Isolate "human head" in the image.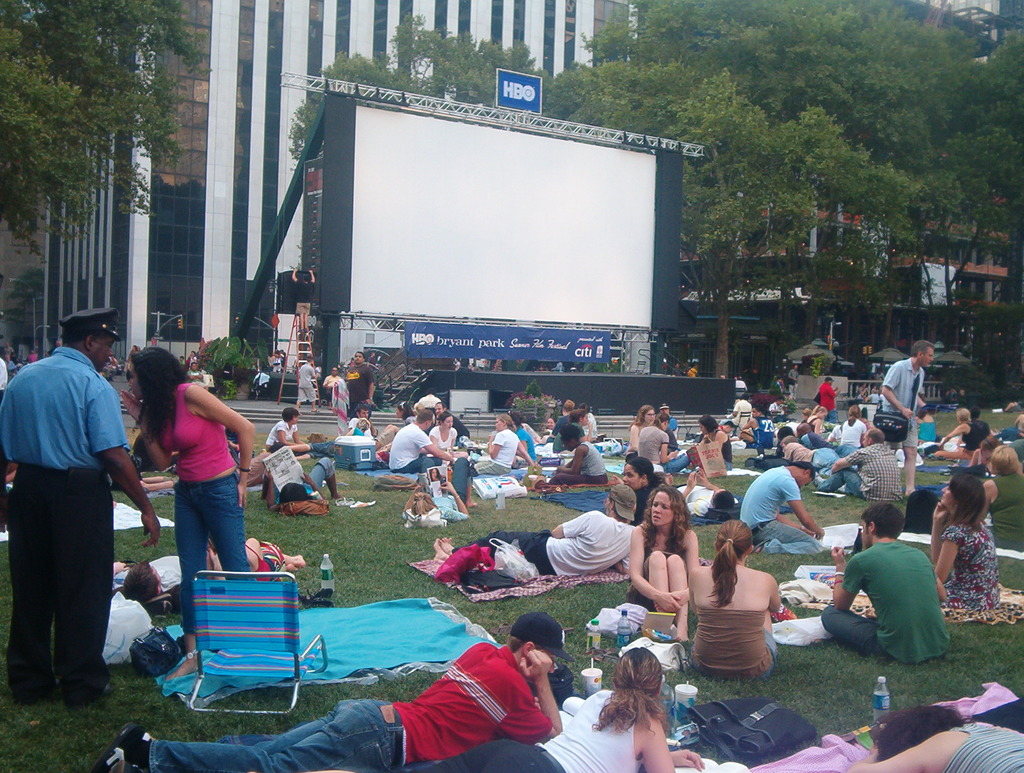
Isolated region: 188:359:200:375.
